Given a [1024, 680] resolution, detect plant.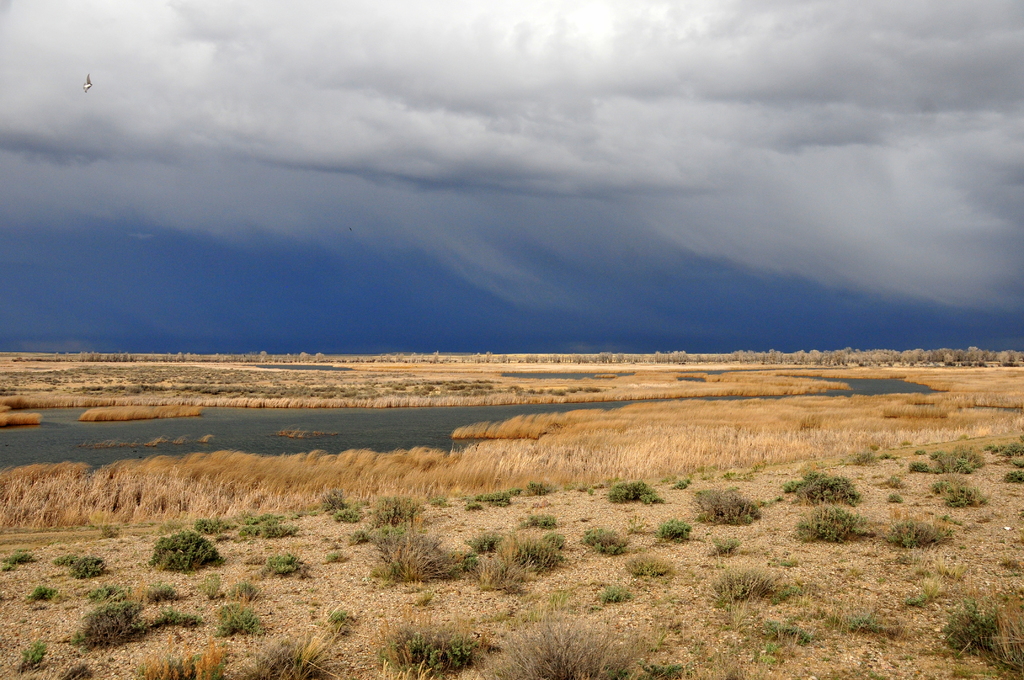
<region>593, 587, 646, 606</region>.
